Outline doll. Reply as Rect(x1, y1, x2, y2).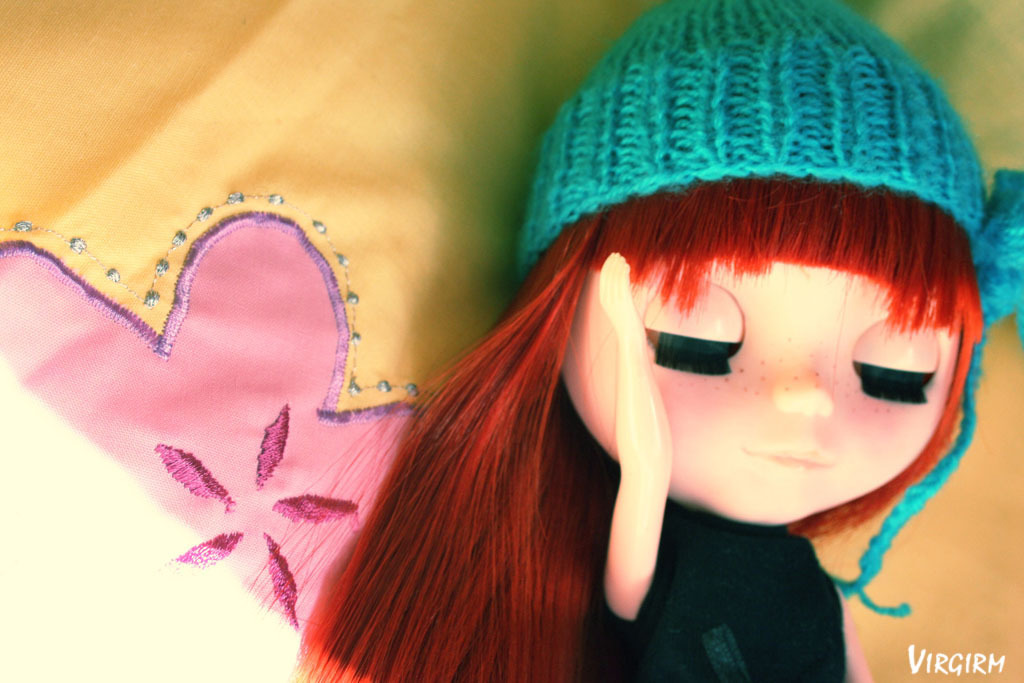
Rect(231, 0, 1023, 670).
